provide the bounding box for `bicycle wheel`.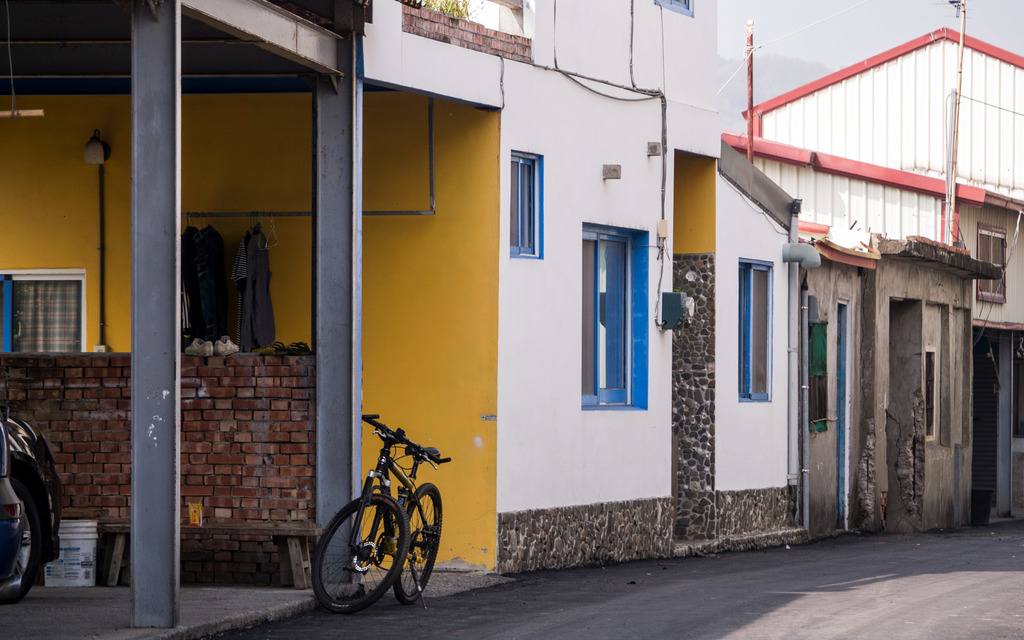
detection(391, 480, 442, 606).
